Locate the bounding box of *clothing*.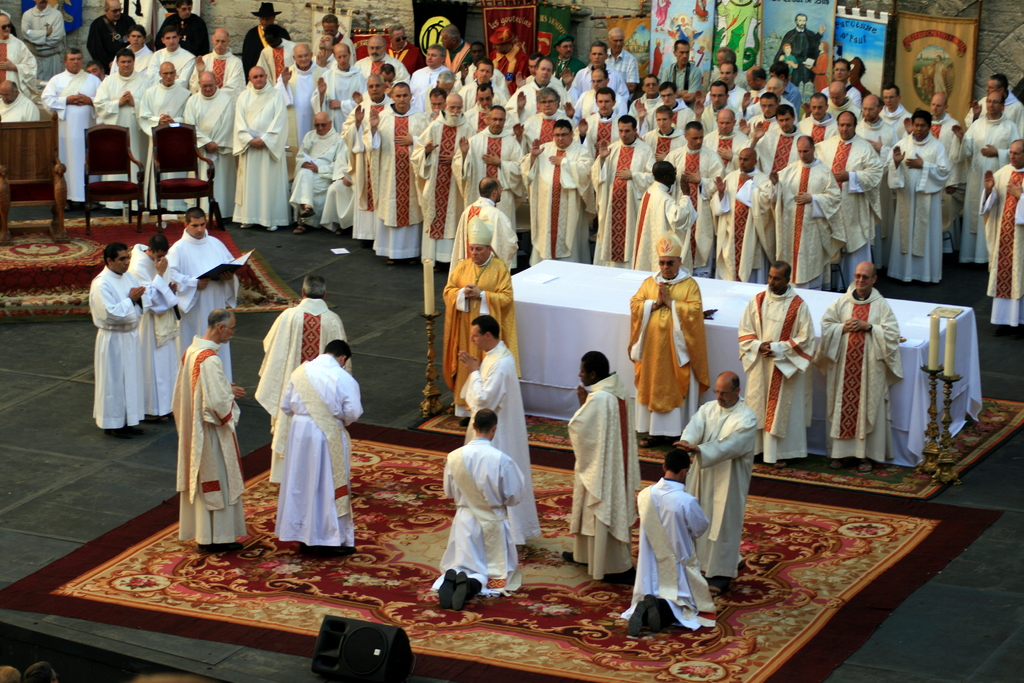
Bounding box: select_region(709, 165, 767, 283).
